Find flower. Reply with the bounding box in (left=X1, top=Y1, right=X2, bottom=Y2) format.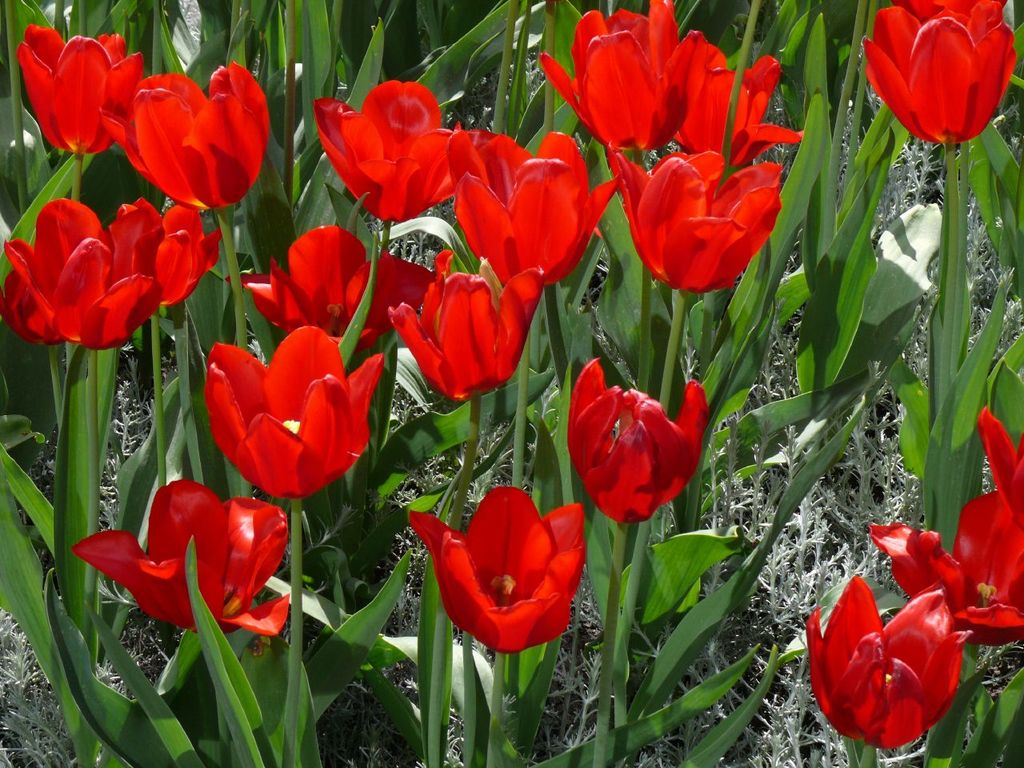
(left=69, top=478, right=297, bottom=634).
